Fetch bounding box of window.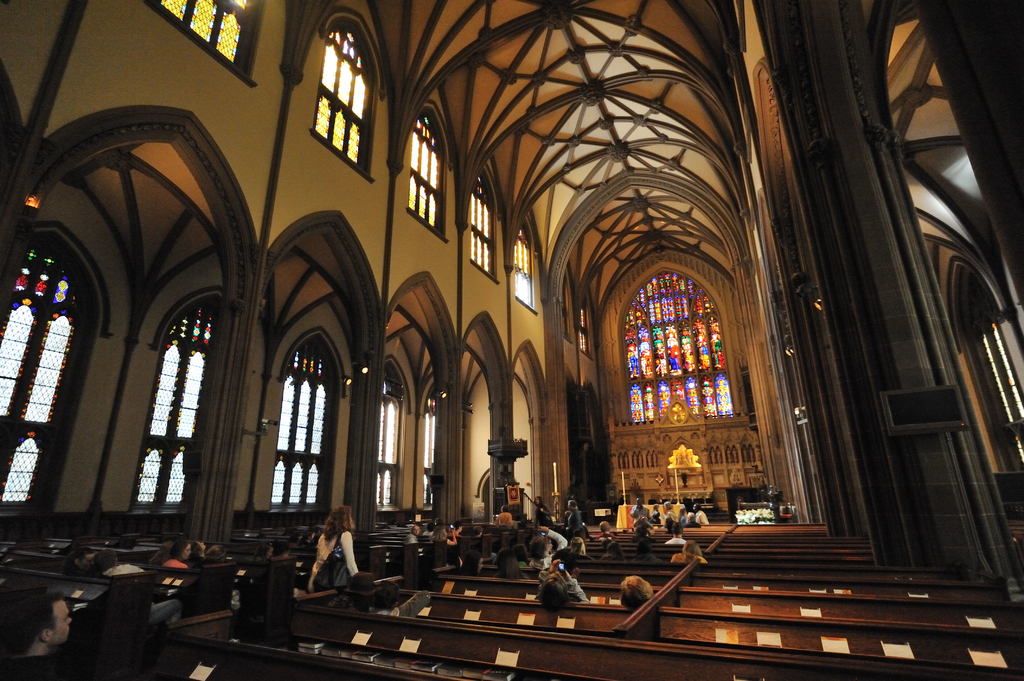
Bbox: box=[468, 161, 506, 284].
